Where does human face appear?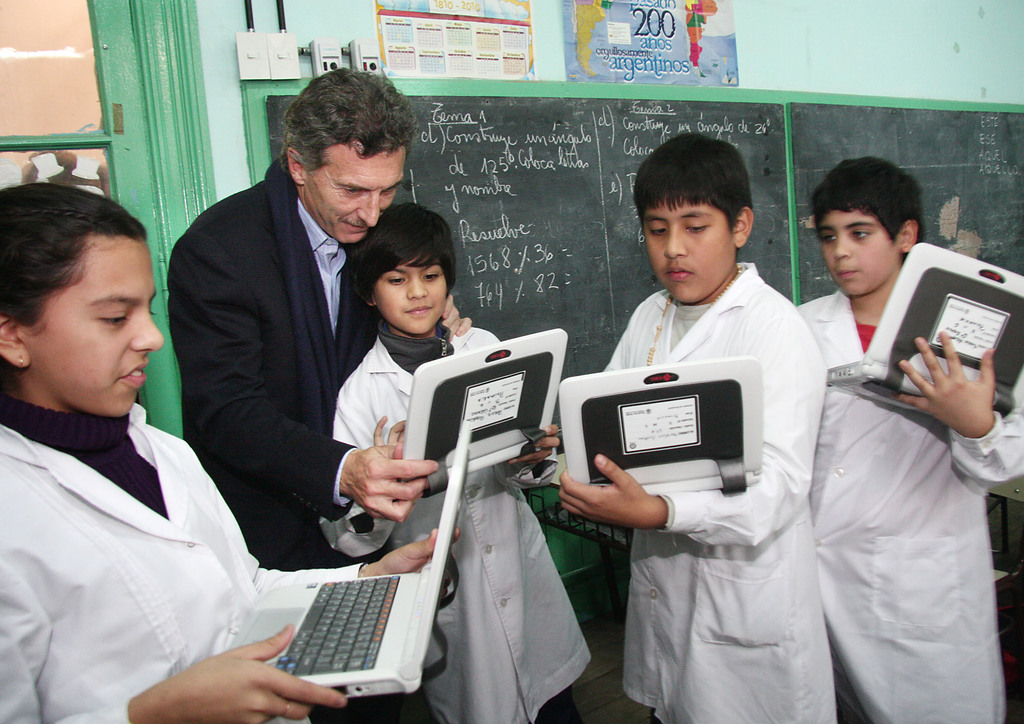
Appears at left=819, top=206, right=902, bottom=302.
